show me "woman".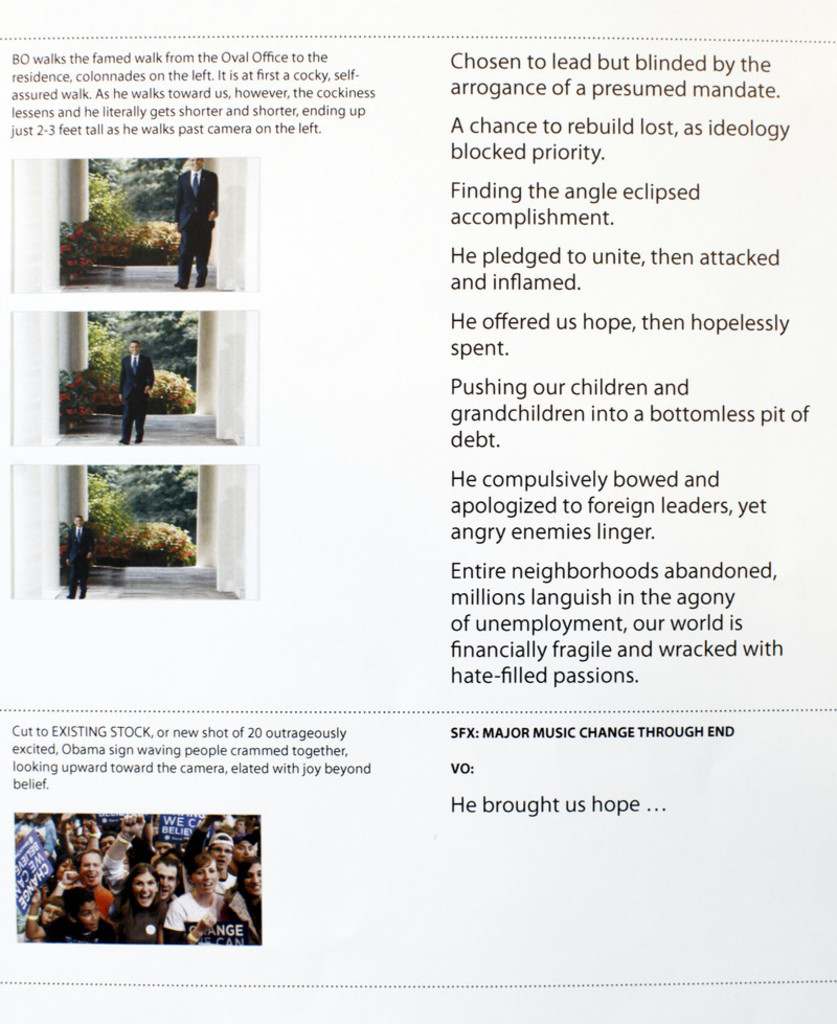
"woman" is here: 158 852 229 943.
